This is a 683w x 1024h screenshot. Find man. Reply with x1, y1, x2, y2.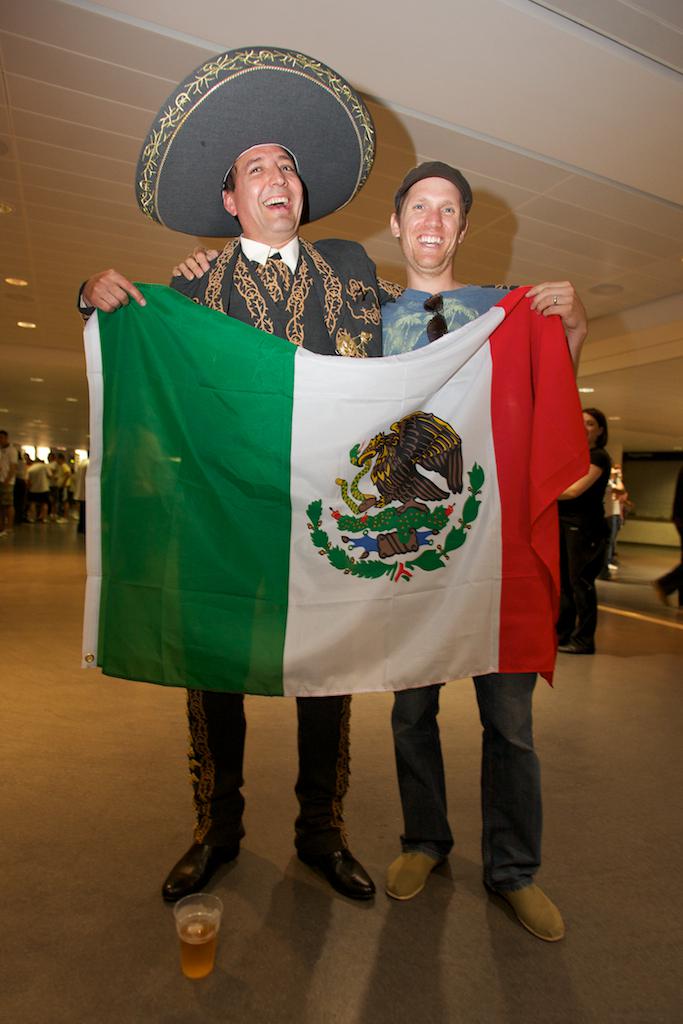
75, 43, 531, 903.
